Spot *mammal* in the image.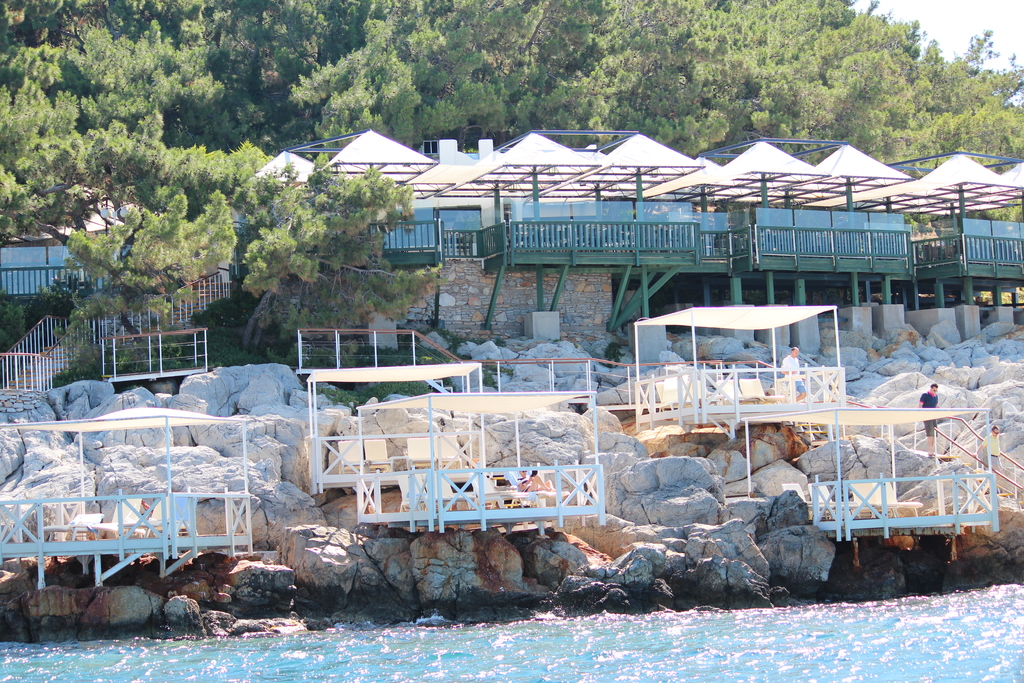
*mammal* found at region(913, 382, 939, 453).
